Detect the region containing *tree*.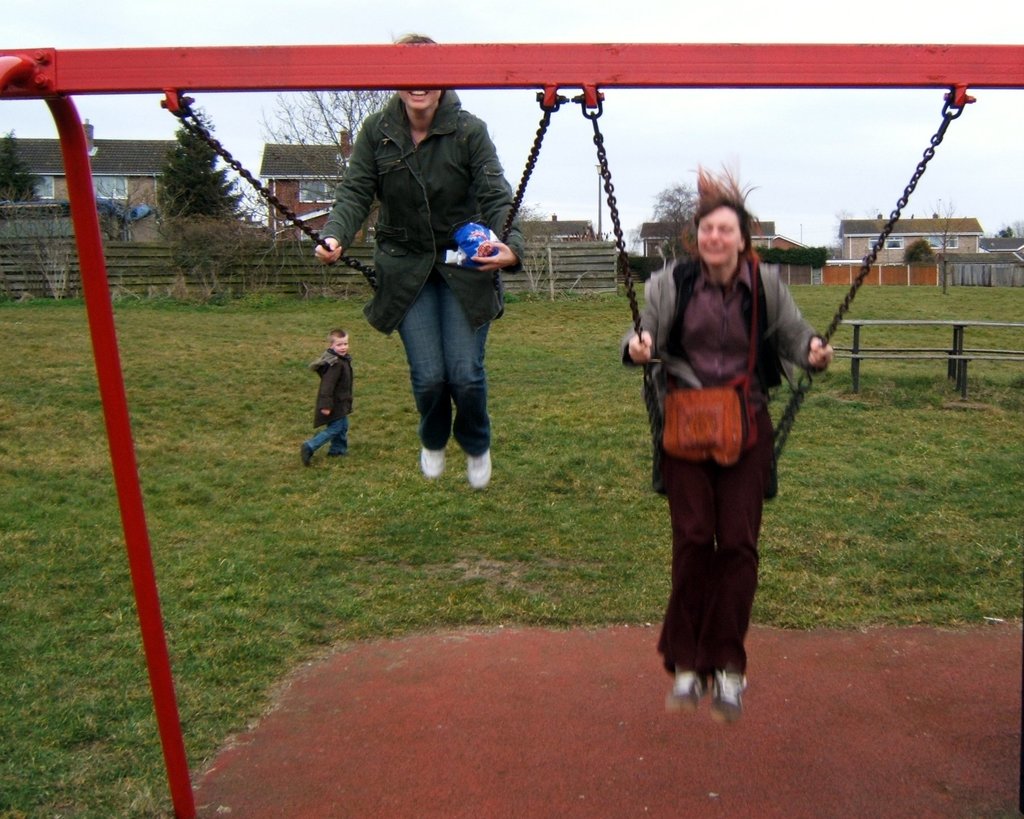
255 43 408 270.
